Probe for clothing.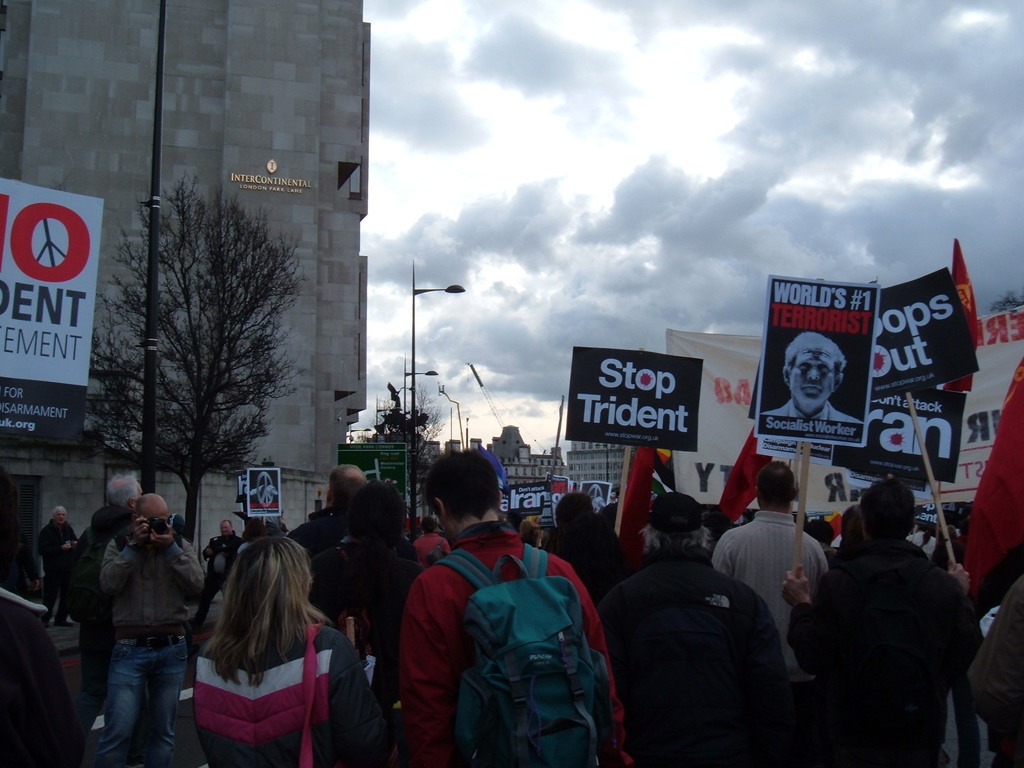
Probe result: box(208, 535, 241, 588).
